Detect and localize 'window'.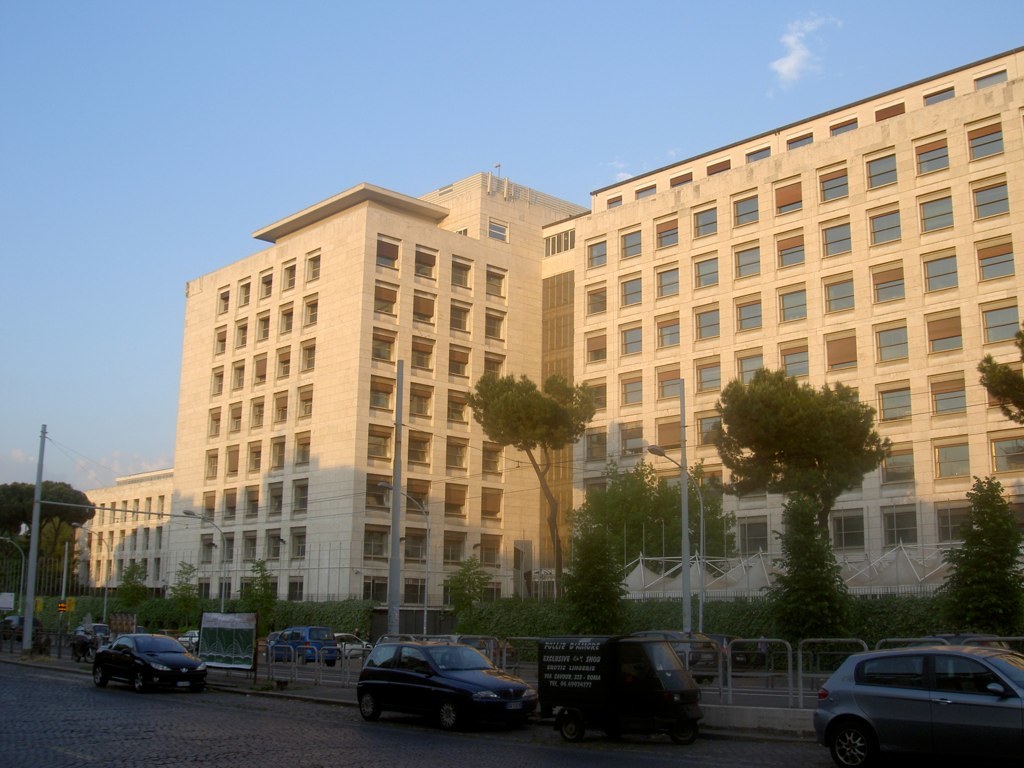
Localized at l=732, t=239, r=762, b=279.
